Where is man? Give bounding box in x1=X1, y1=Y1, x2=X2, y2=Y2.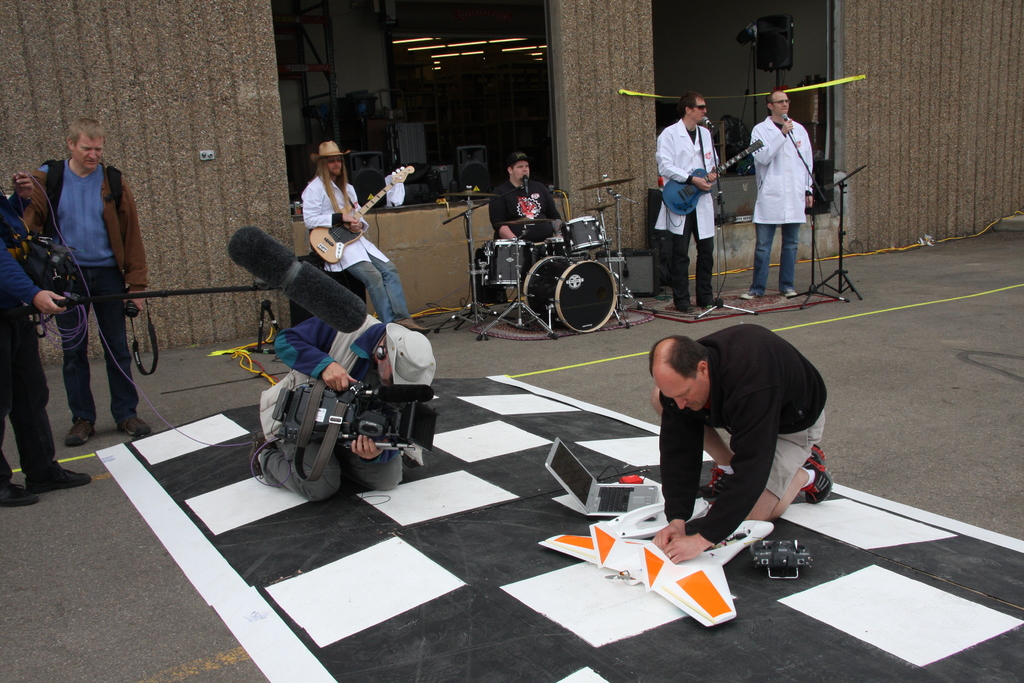
x1=21, y1=117, x2=147, y2=477.
